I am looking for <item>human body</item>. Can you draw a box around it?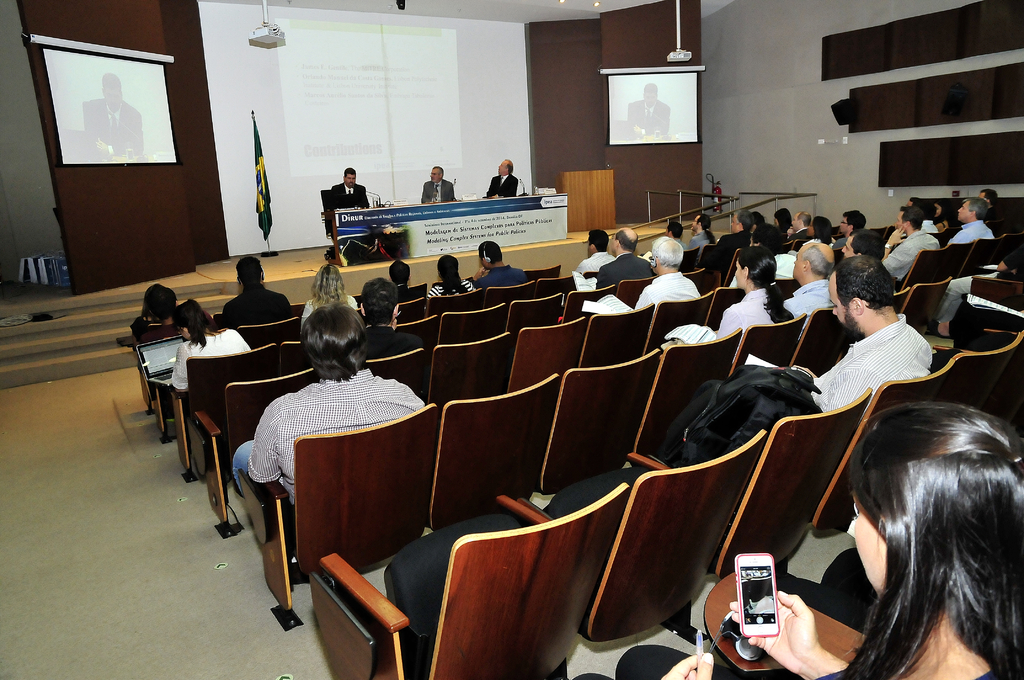
Sure, the bounding box is 422, 164, 458, 204.
